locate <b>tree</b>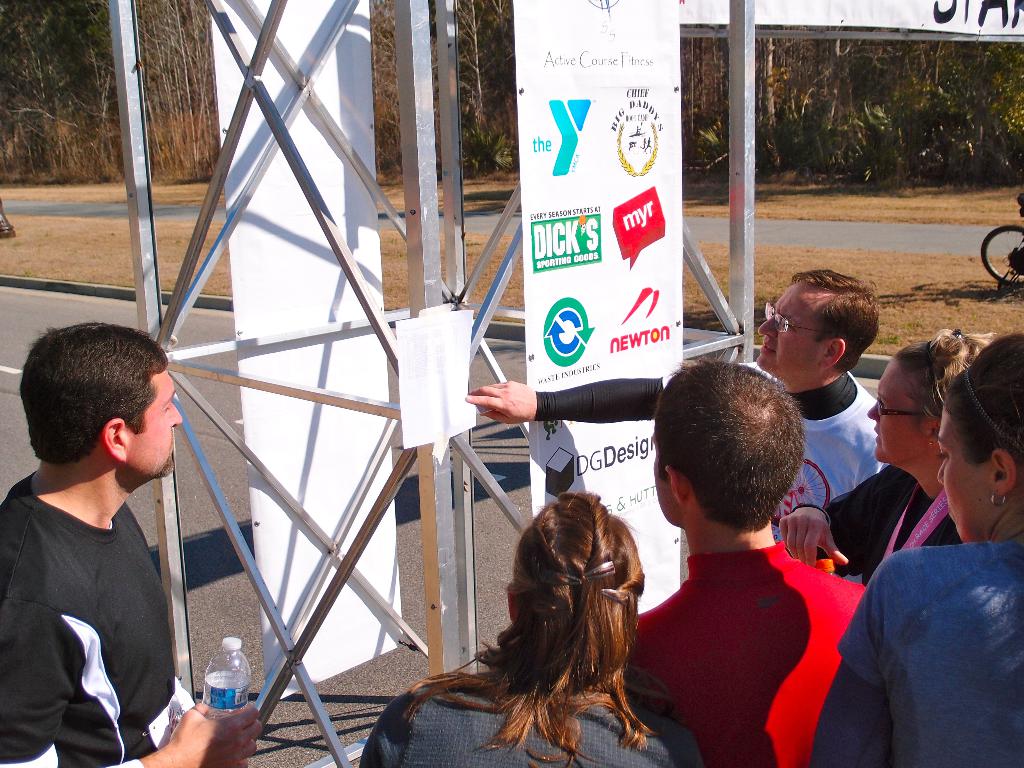
{"left": 817, "top": 35, "right": 865, "bottom": 156}
